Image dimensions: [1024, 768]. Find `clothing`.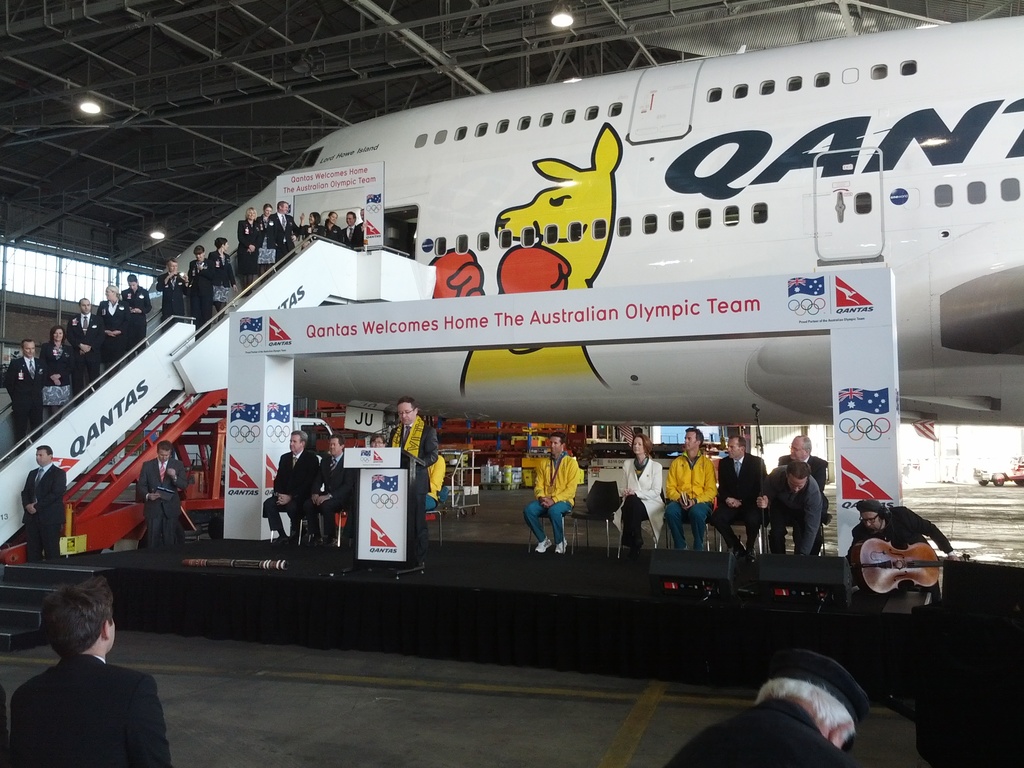
1, 346, 48, 435.
